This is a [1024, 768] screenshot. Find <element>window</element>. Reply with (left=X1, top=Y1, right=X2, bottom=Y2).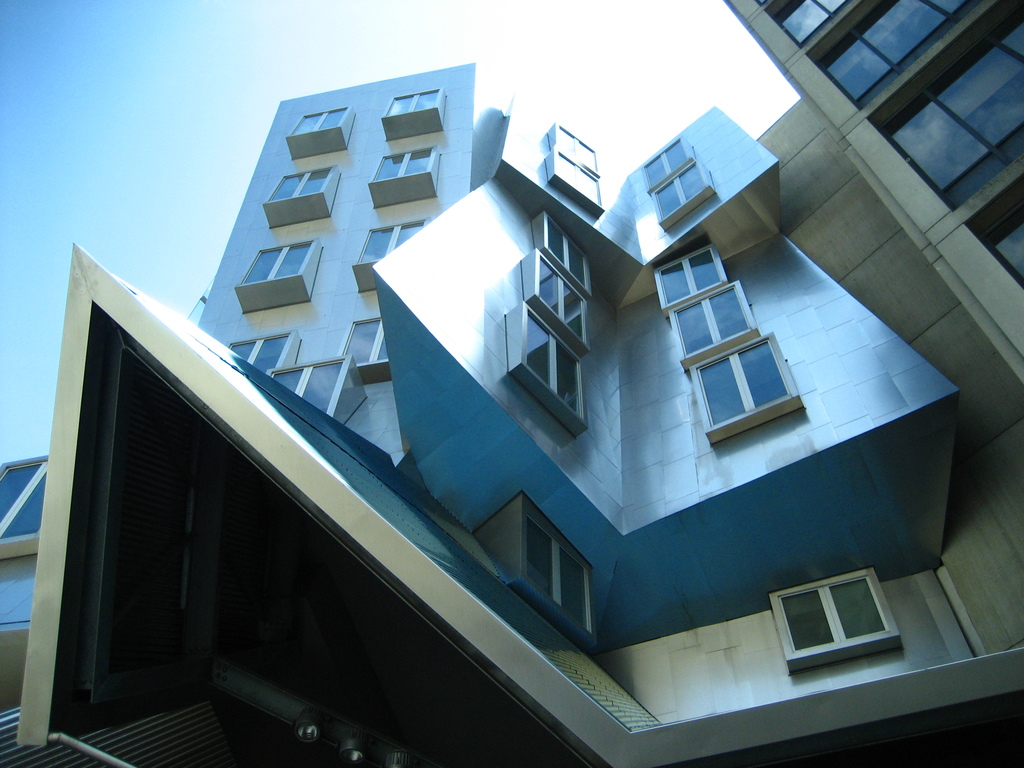
(left=340, top=317, right=394, bottom=387).
